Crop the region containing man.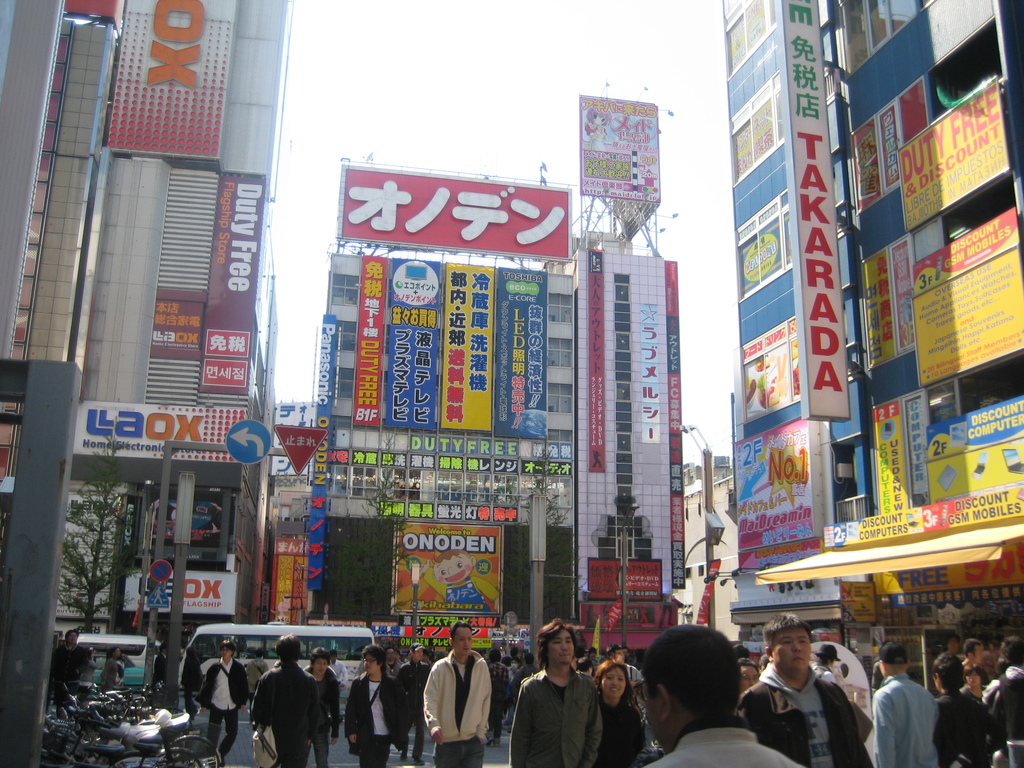
Crop region: [345,643,404,767].
